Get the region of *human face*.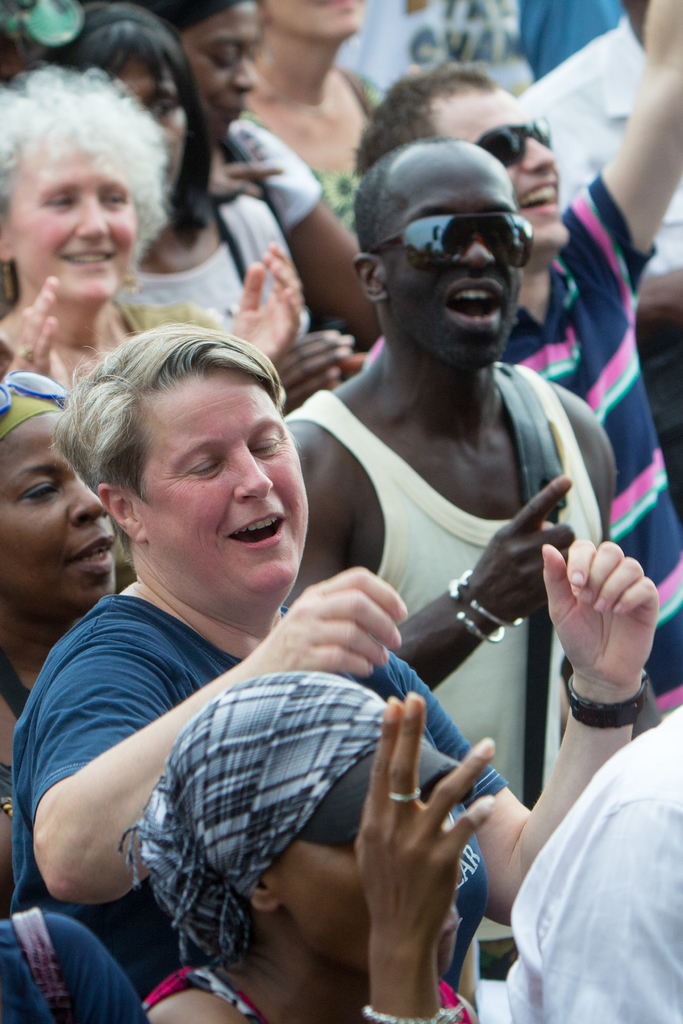
region(121, 63, 187, 189).
